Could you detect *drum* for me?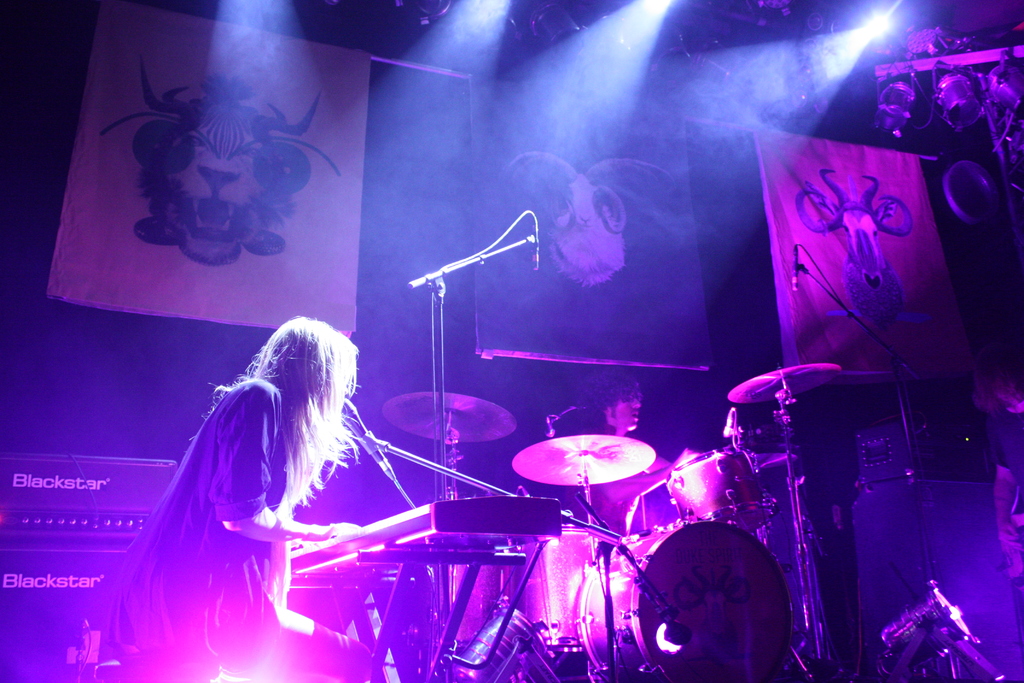
Detection result: 667/449/776/533.
